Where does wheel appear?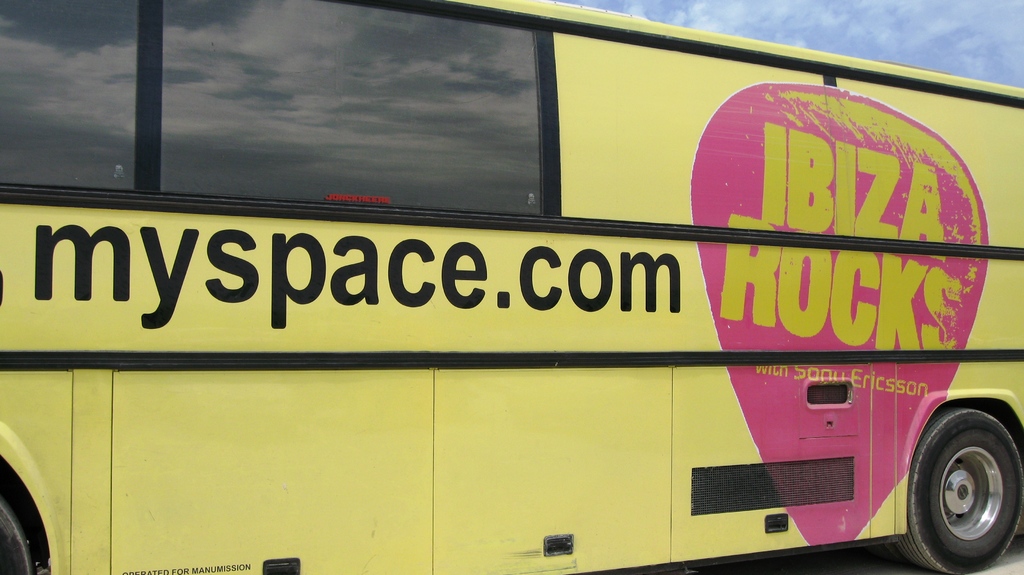
Appears at Rect(0, 486, 56, 574).
